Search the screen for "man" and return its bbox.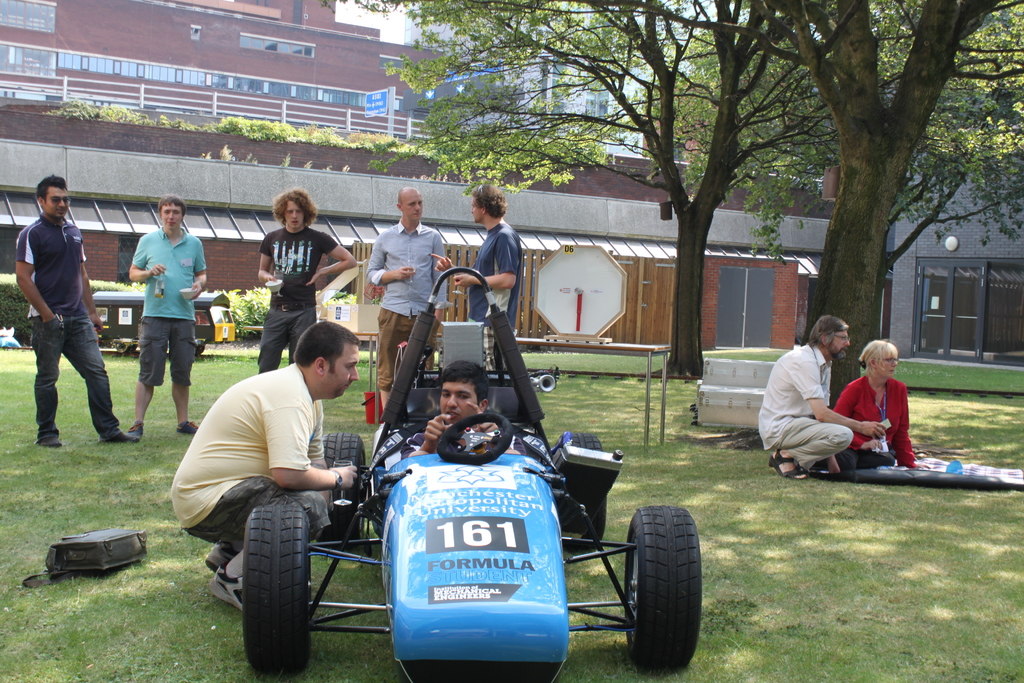
Found: [13, 172, 140, 451].
